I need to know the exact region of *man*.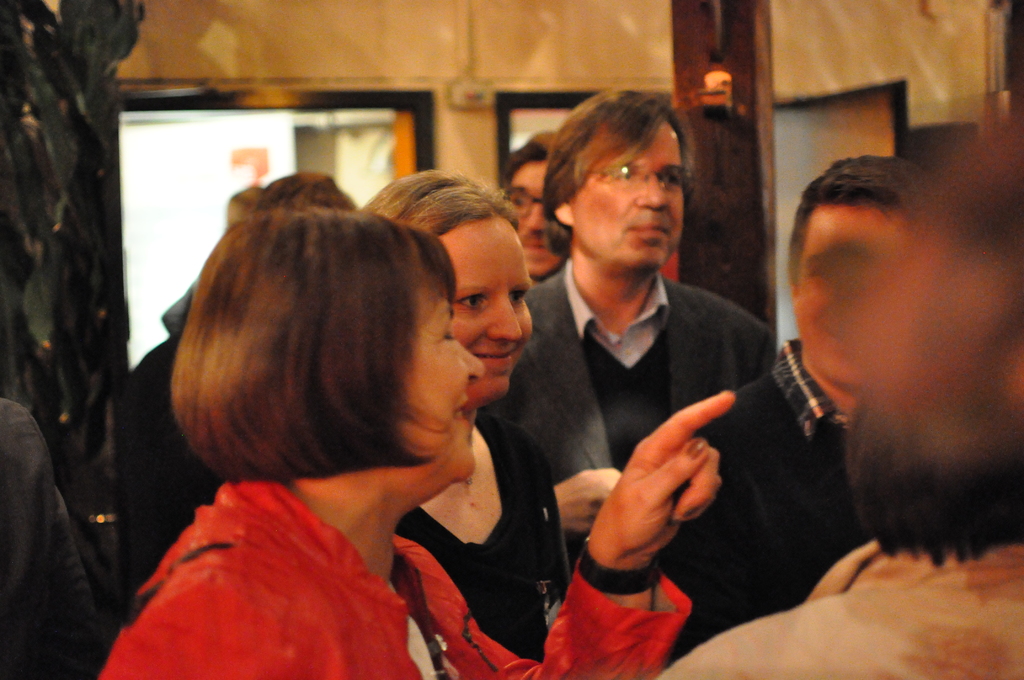
Region: box(648, 152, 934, 670).
